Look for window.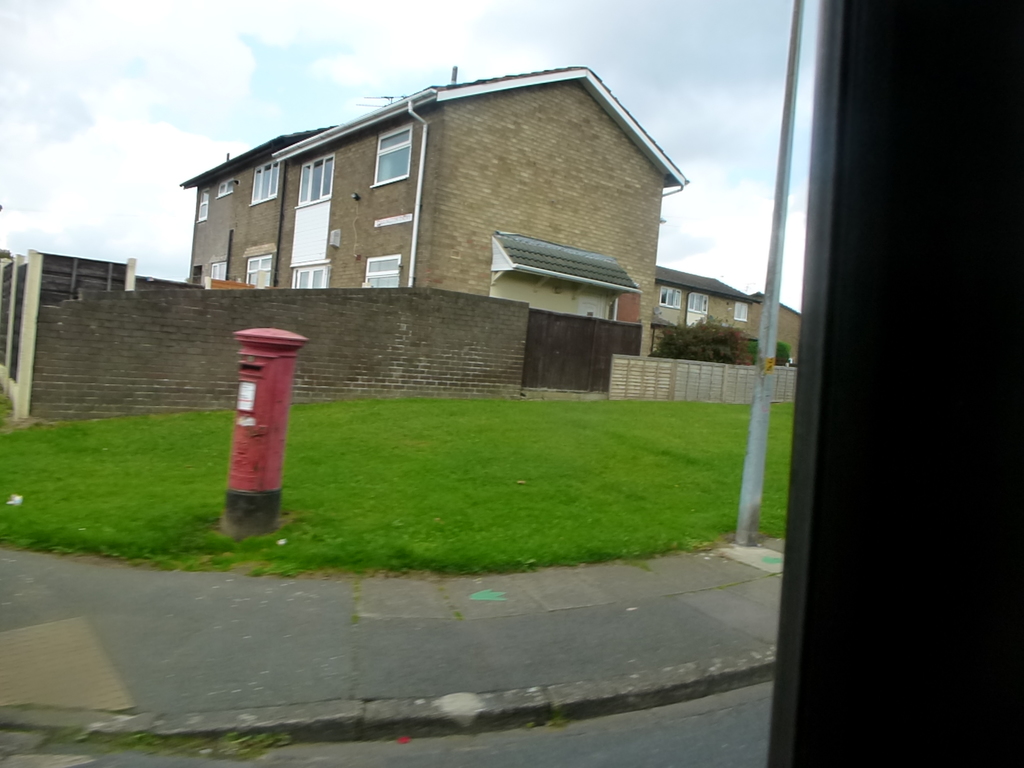
Found: (left=243, top=252, right=275, bottom=290).
